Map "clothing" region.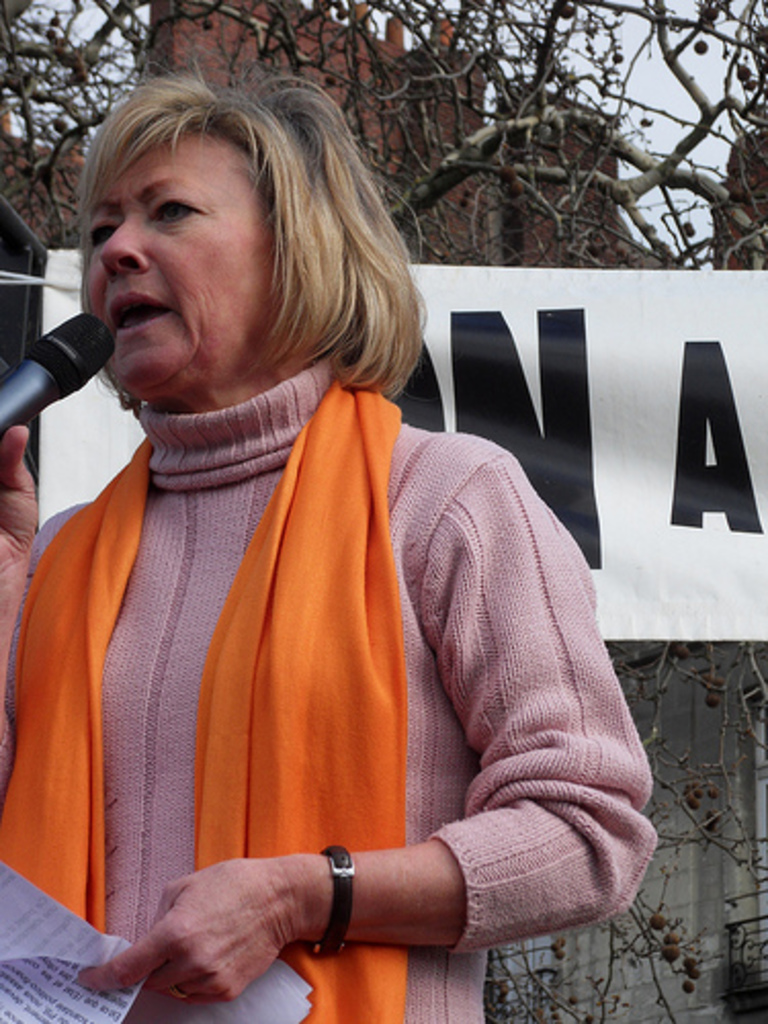
Mapped to BBox(57, 260, 649, 1012).
